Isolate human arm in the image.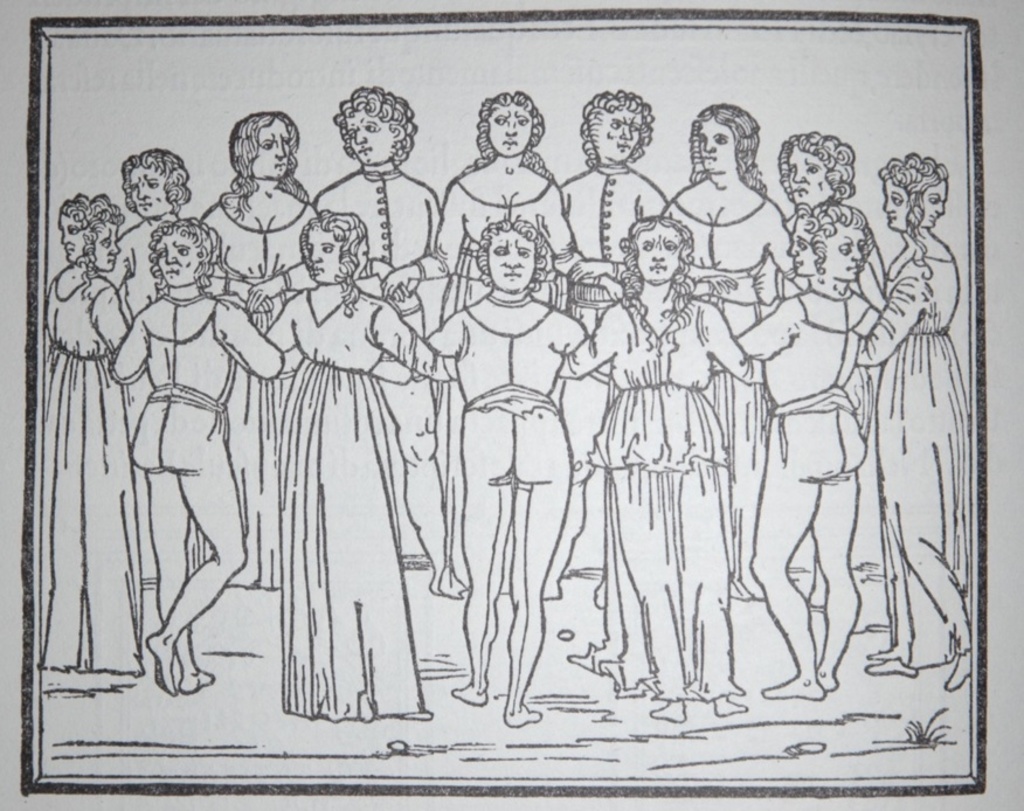
Isolated region: <region>674, 263, 738, 291</region>.
